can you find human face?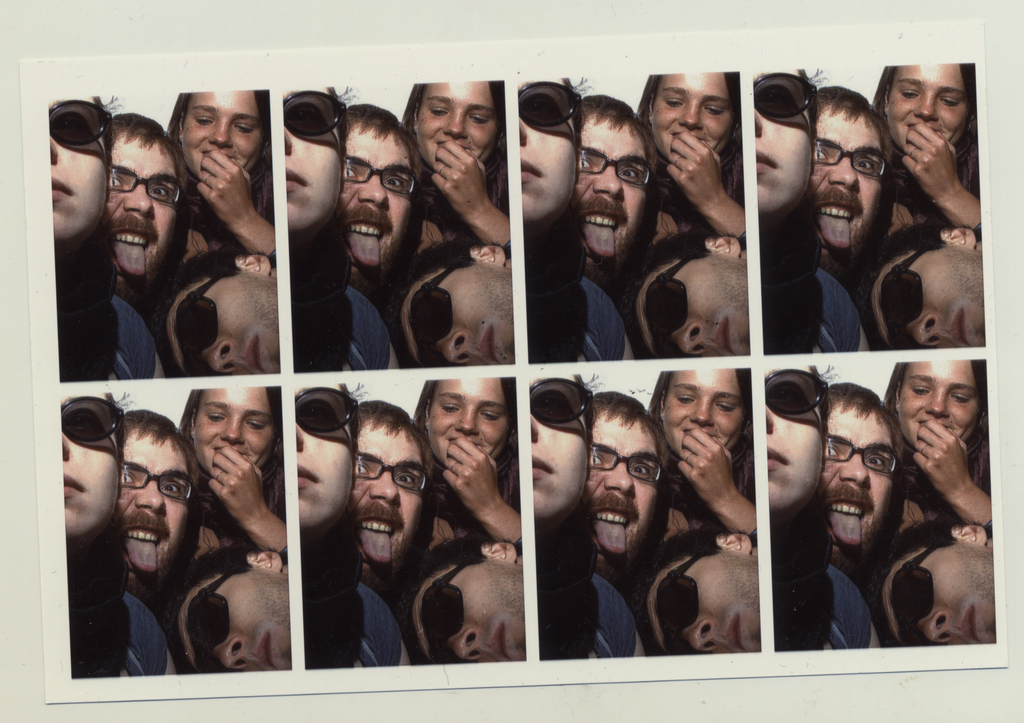
Yes, bounding box: 530:370:588:523.
